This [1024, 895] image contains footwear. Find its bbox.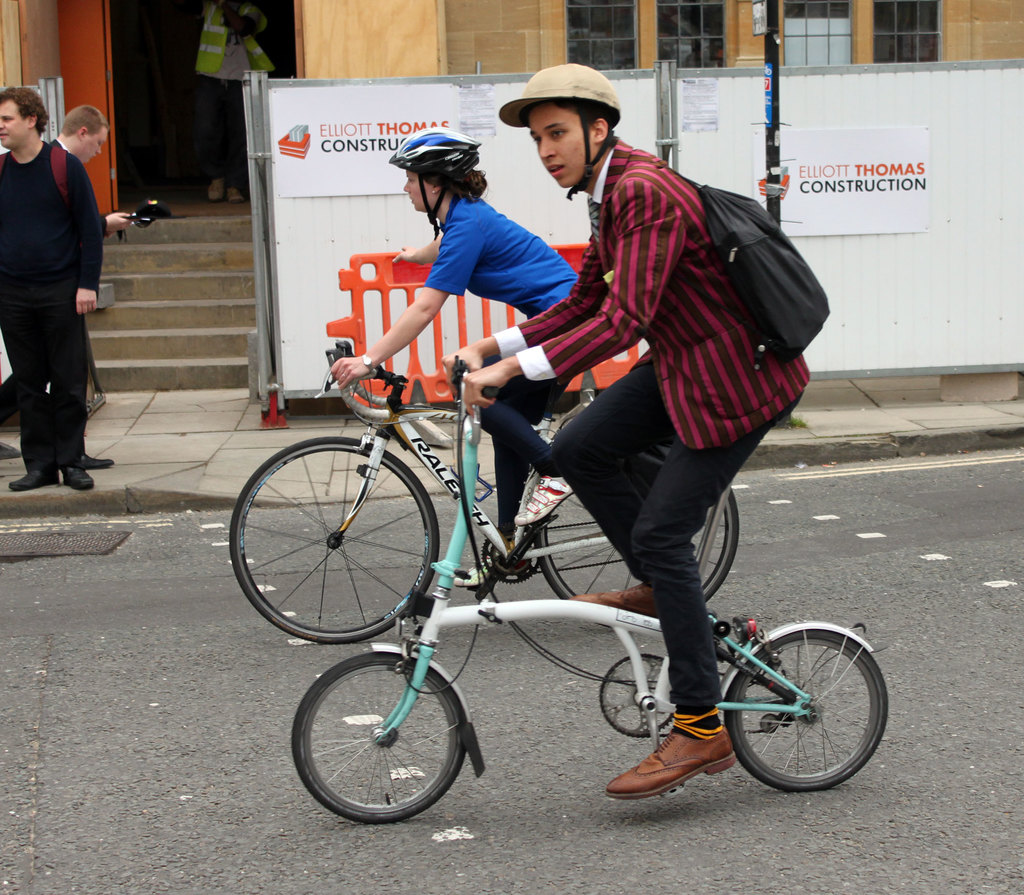
[left=569, top=580, right=659, bottom=630].
